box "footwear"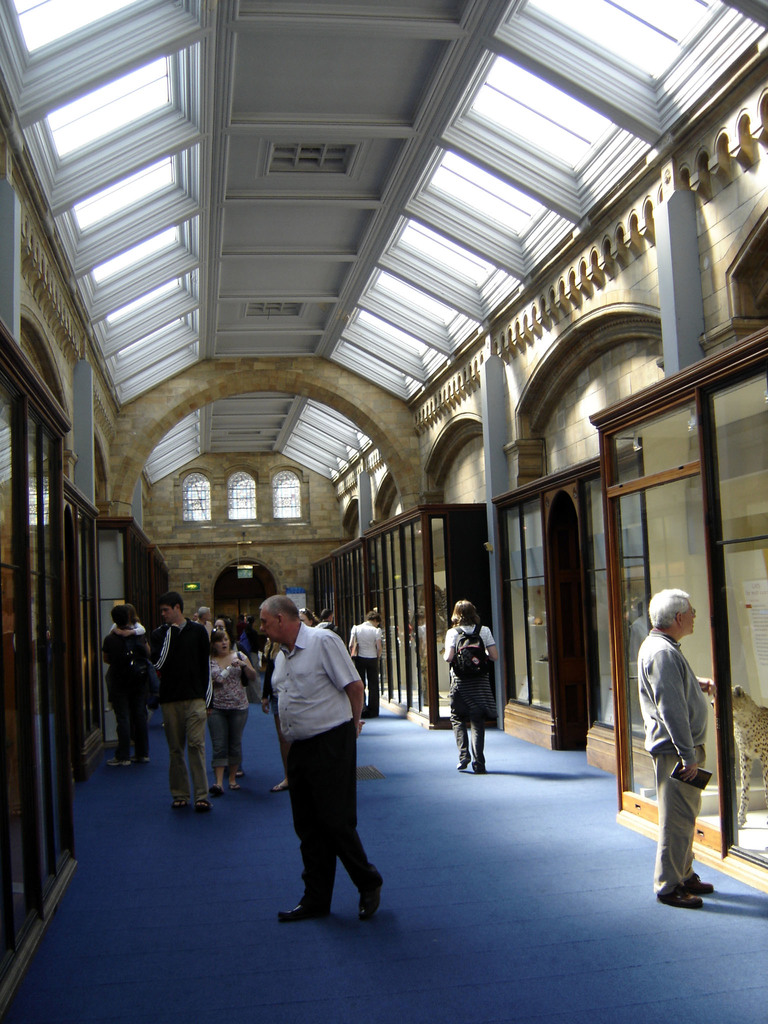
{"left": 657, "top": 895, "right": 699, "bottom": 907}
